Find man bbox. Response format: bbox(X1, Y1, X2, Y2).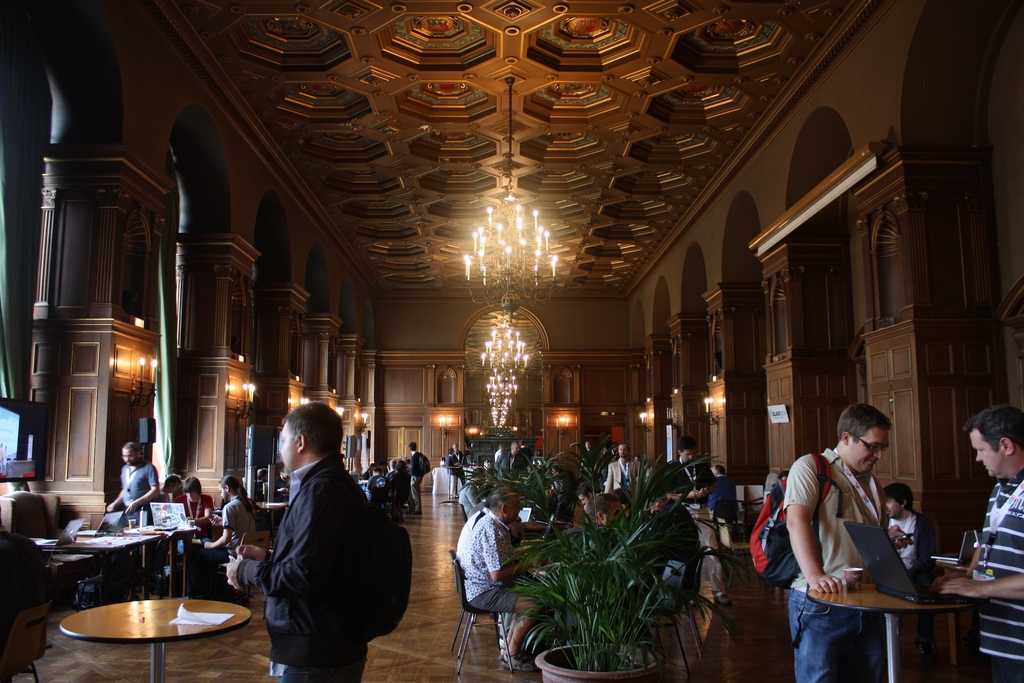
bbox(605, 445, 647, 499).
